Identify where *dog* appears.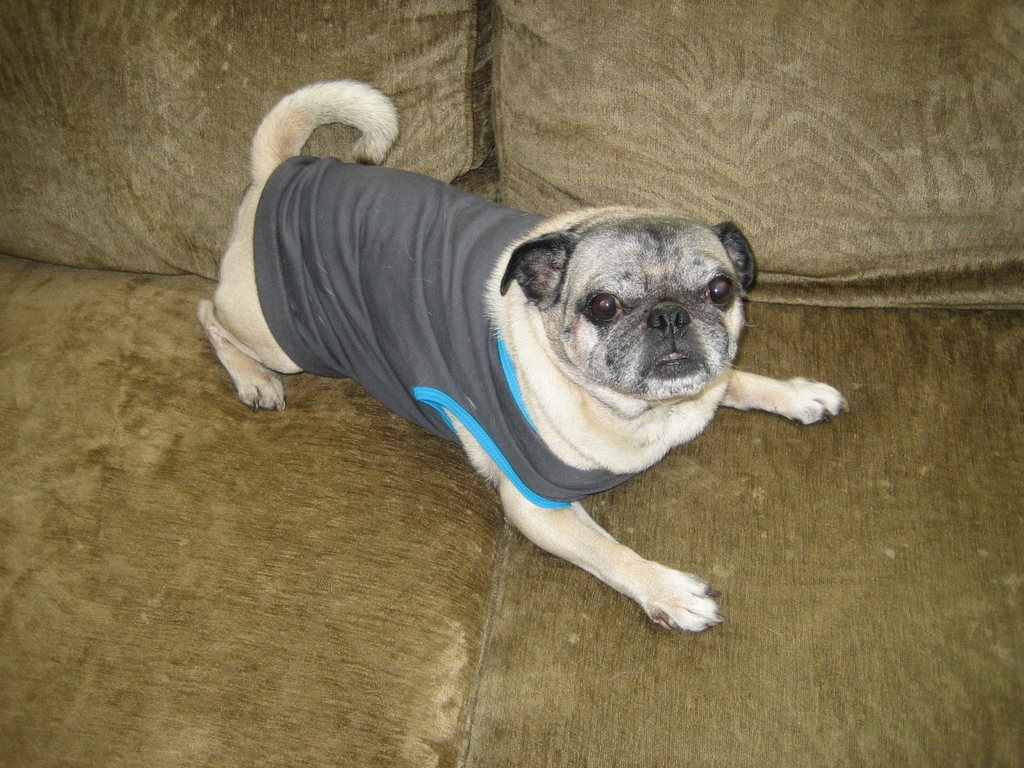
Appears at box(196, 78, 852, 632).
